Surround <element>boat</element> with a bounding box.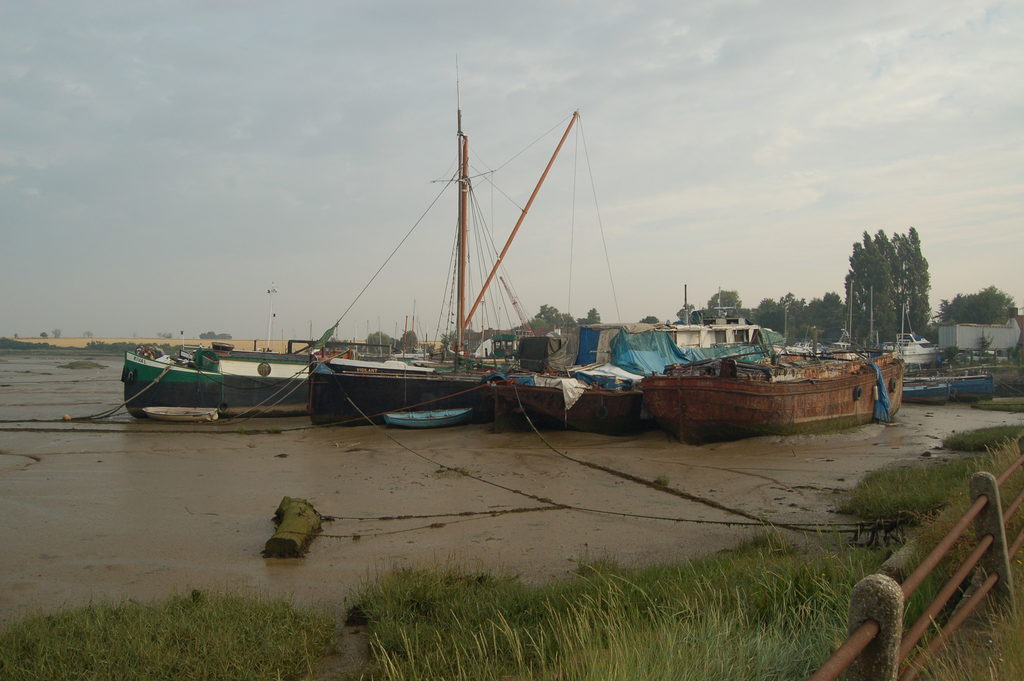
locate(313, 58, 563, 423).
